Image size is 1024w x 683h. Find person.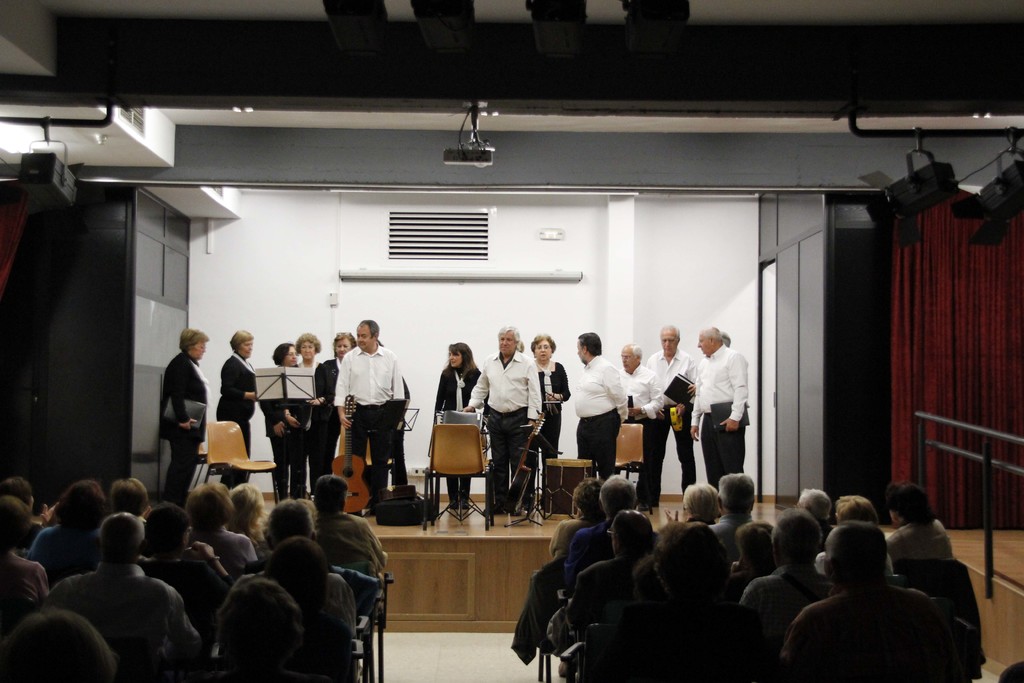
bbox=[570, 325, 633, 484].
